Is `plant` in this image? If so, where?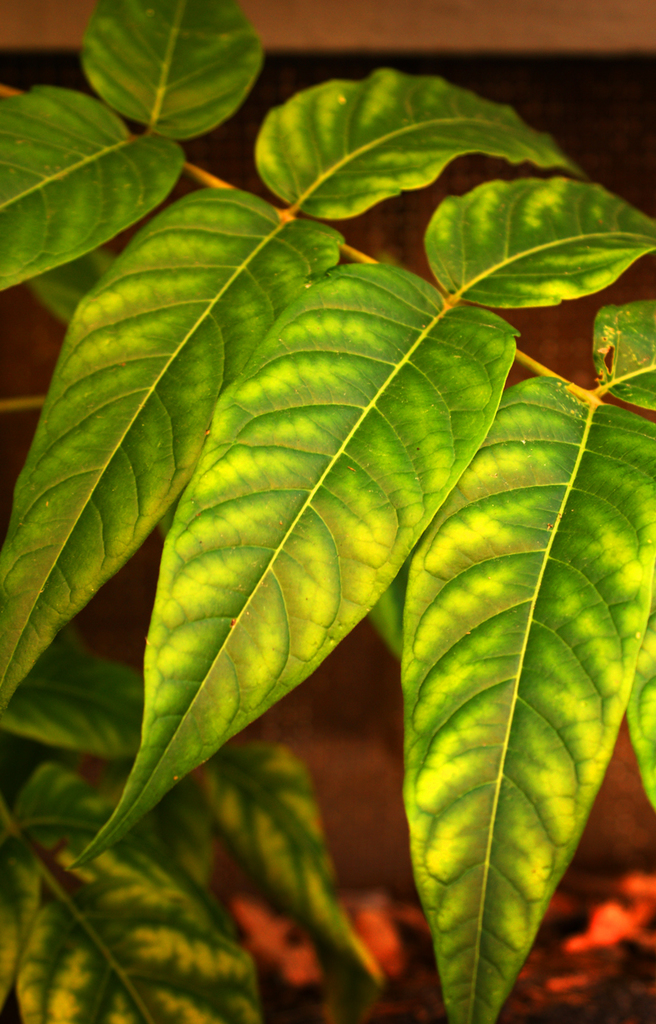
Yes, at (left=46, top=80, right=626, bottom=1001).
